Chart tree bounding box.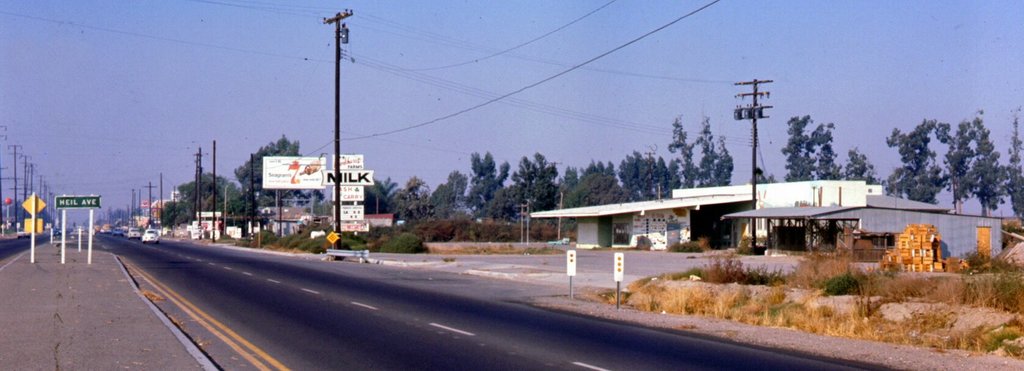
Charted: (776,110,1023,225).
